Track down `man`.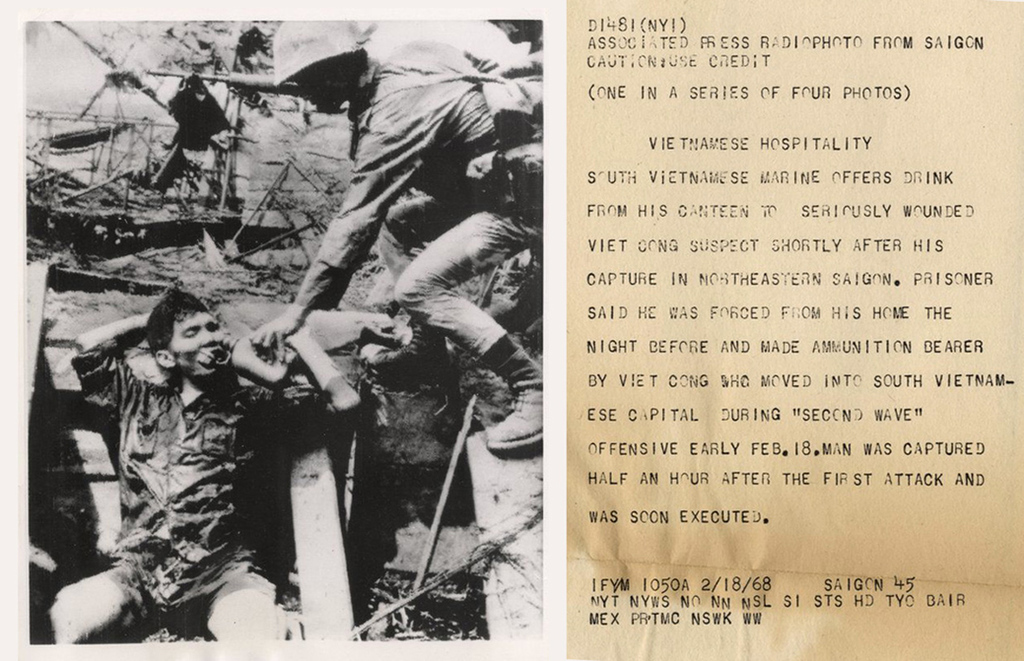
Tracked to box=[36, 288, 273, 654].
